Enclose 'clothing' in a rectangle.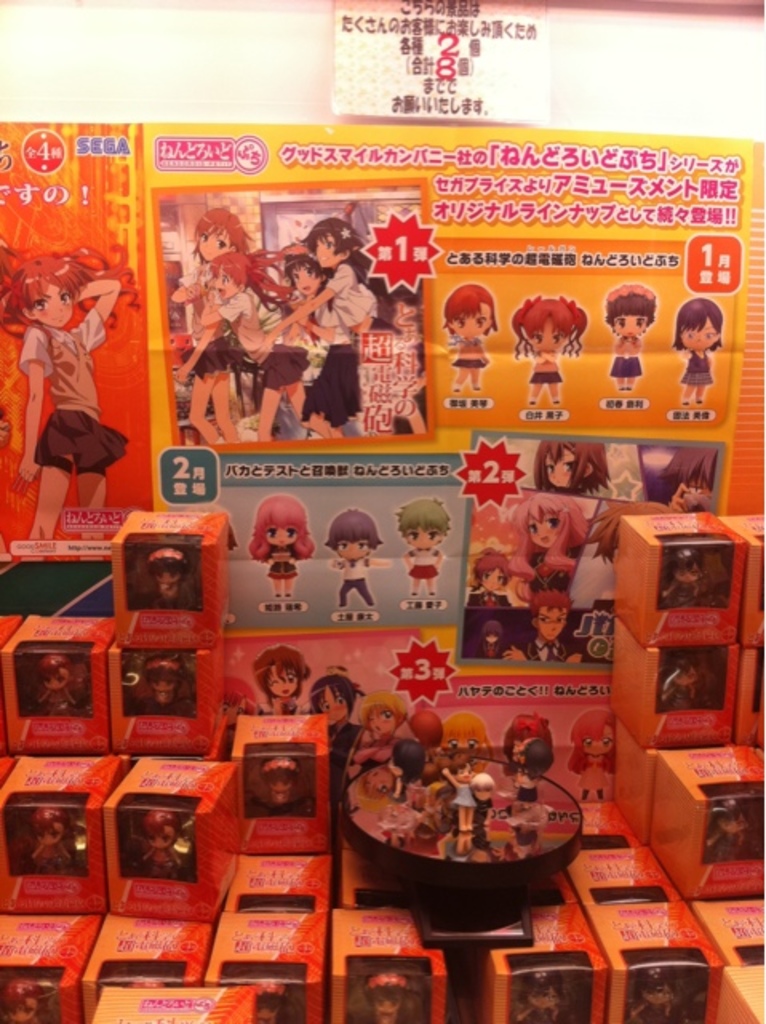
box=[664, 682, 712, 704].
